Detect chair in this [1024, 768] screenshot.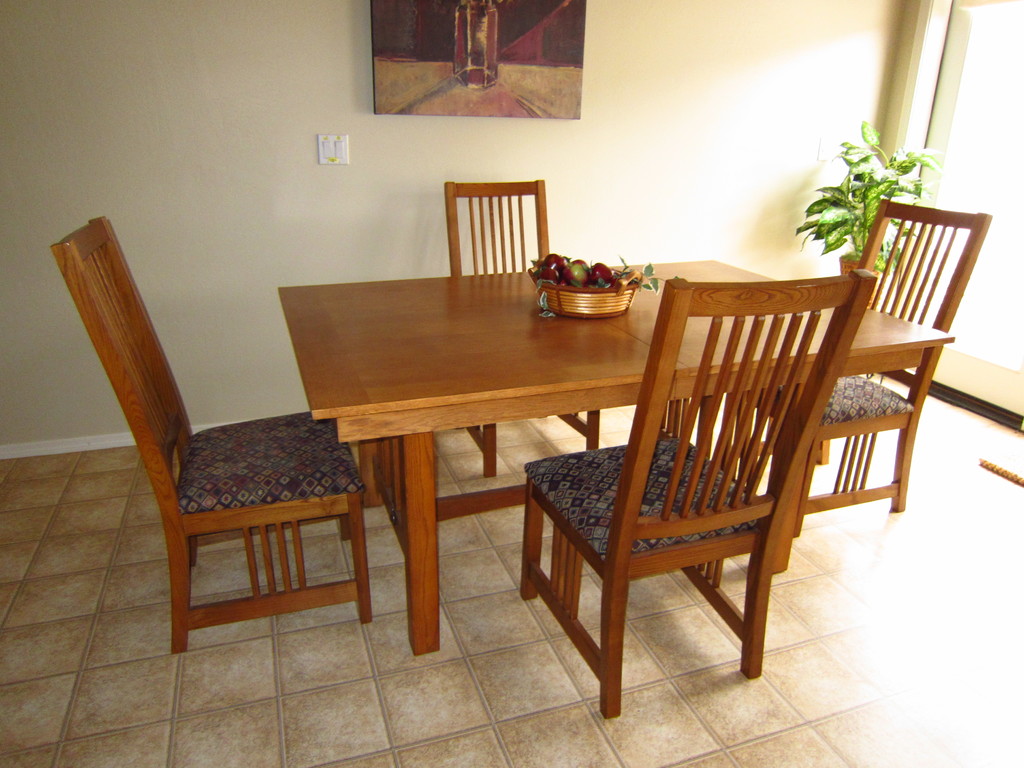
Detection: [x1=51, y1=213, x2=375, y2=626].
